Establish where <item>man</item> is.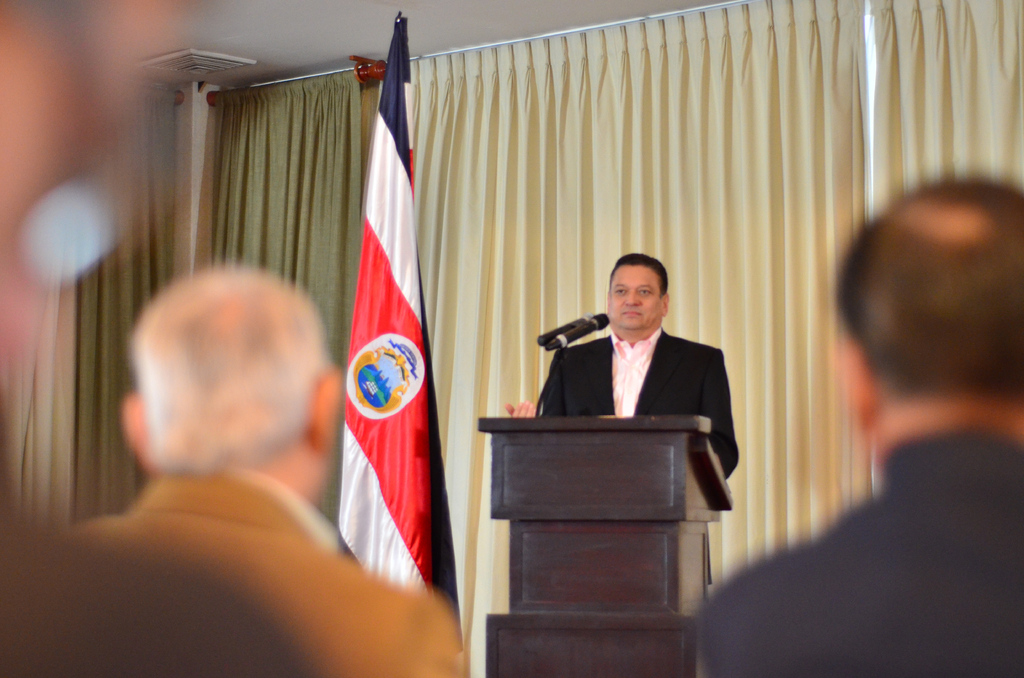
Established at (x1=500, y1=245, x2=753, y2=480).
